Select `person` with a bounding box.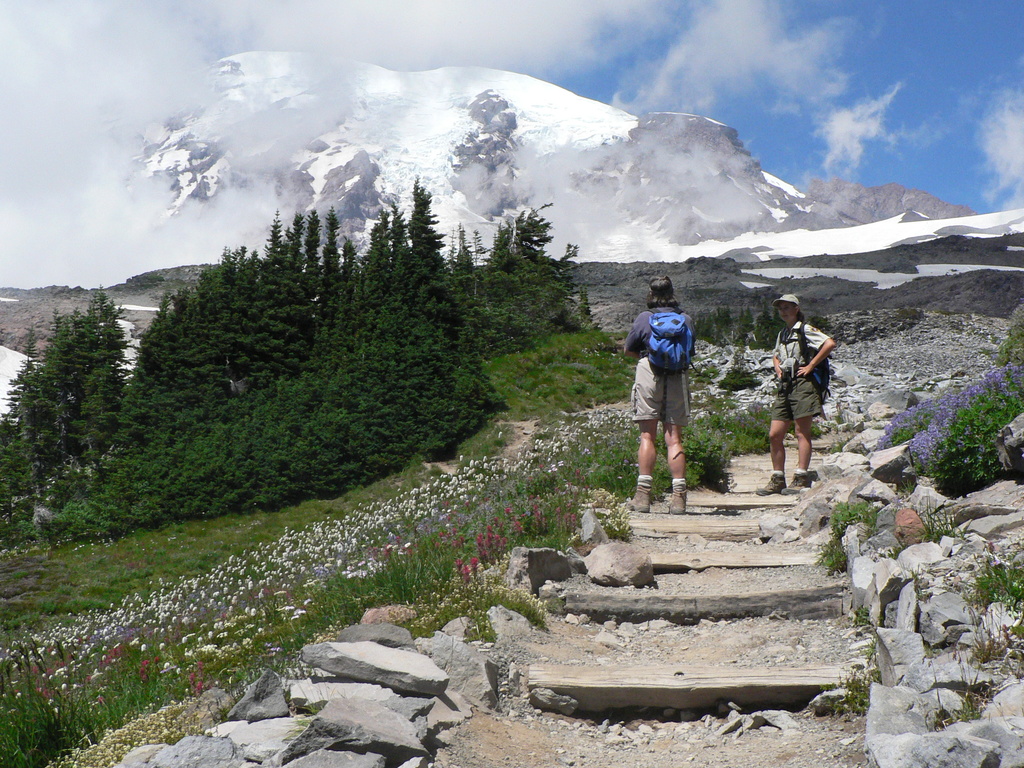
pyautogui.locateOnScreen(755, 287, 831, 499).
